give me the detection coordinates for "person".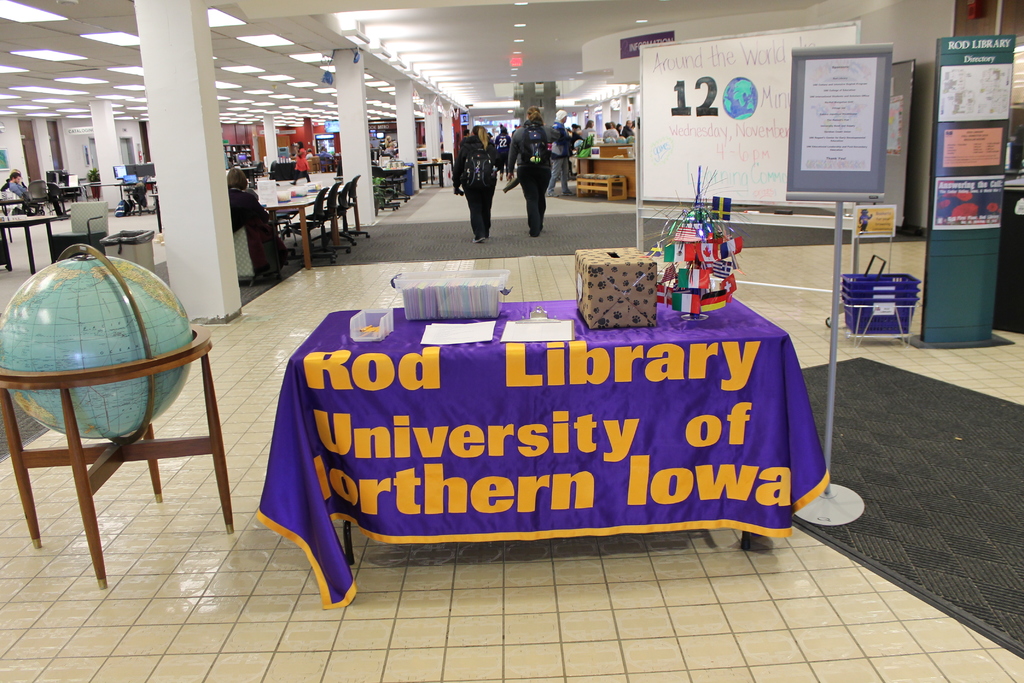
bbox=(8, 174, 29, 204).
